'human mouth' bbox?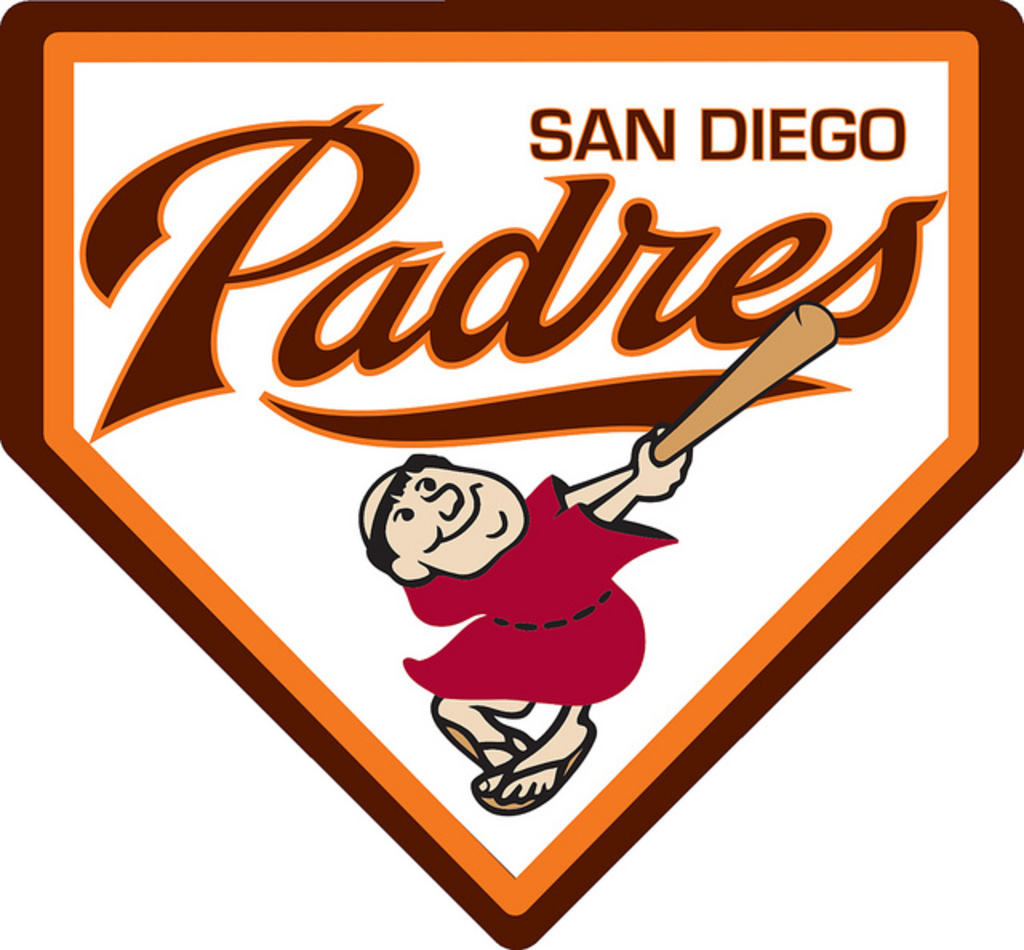
detection(421, 478, 486, 547)
